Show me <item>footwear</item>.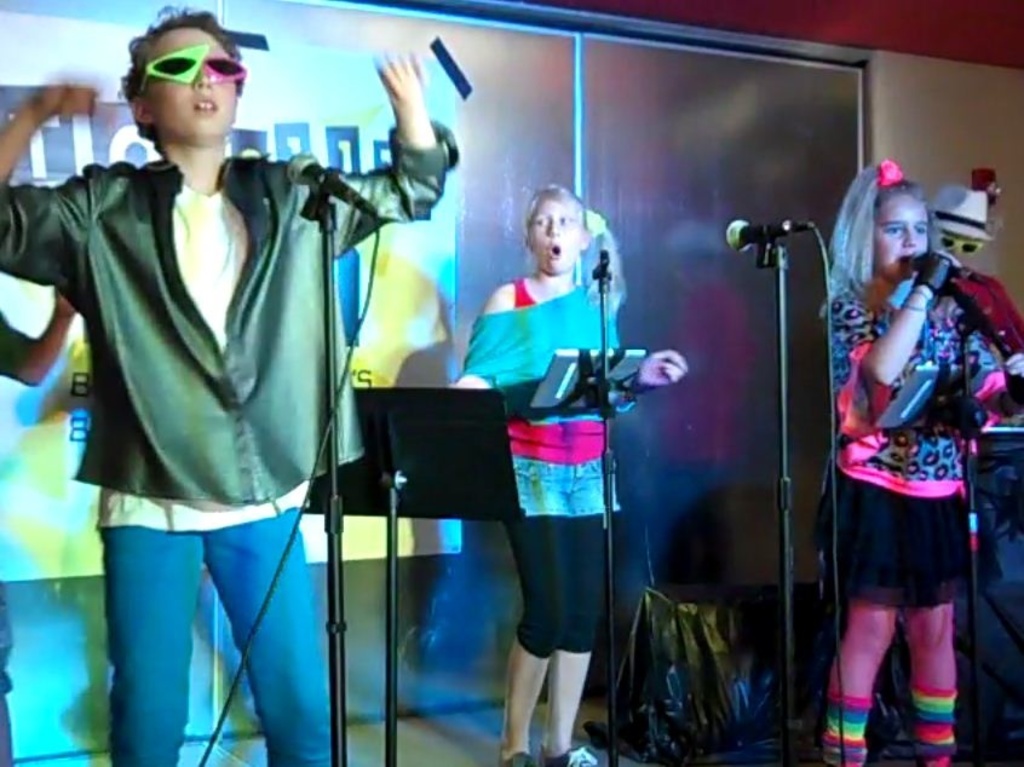
<item>footwear</item> is here: [545,742,589,759].
